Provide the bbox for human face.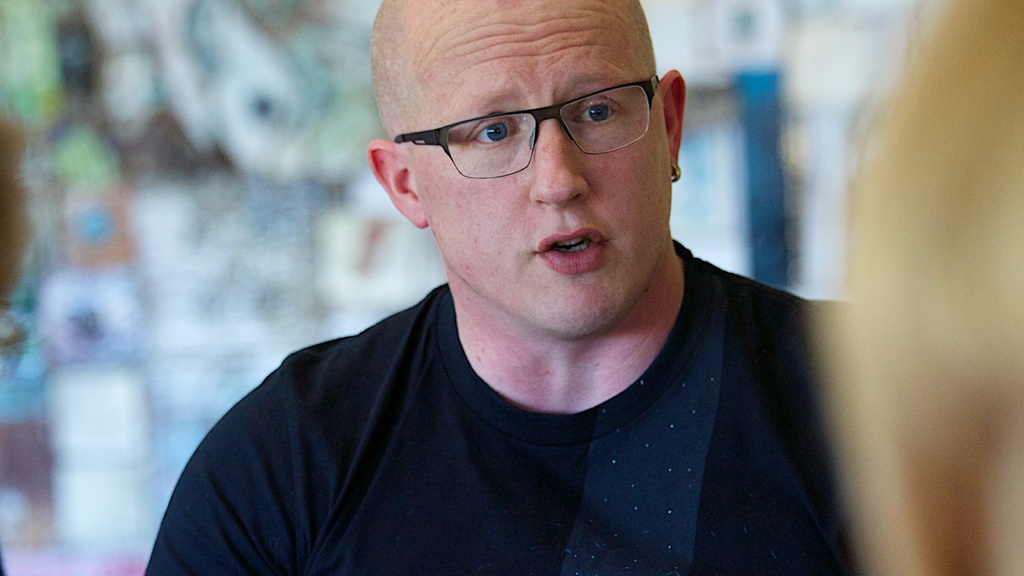
[406, 0, 666, 336].
